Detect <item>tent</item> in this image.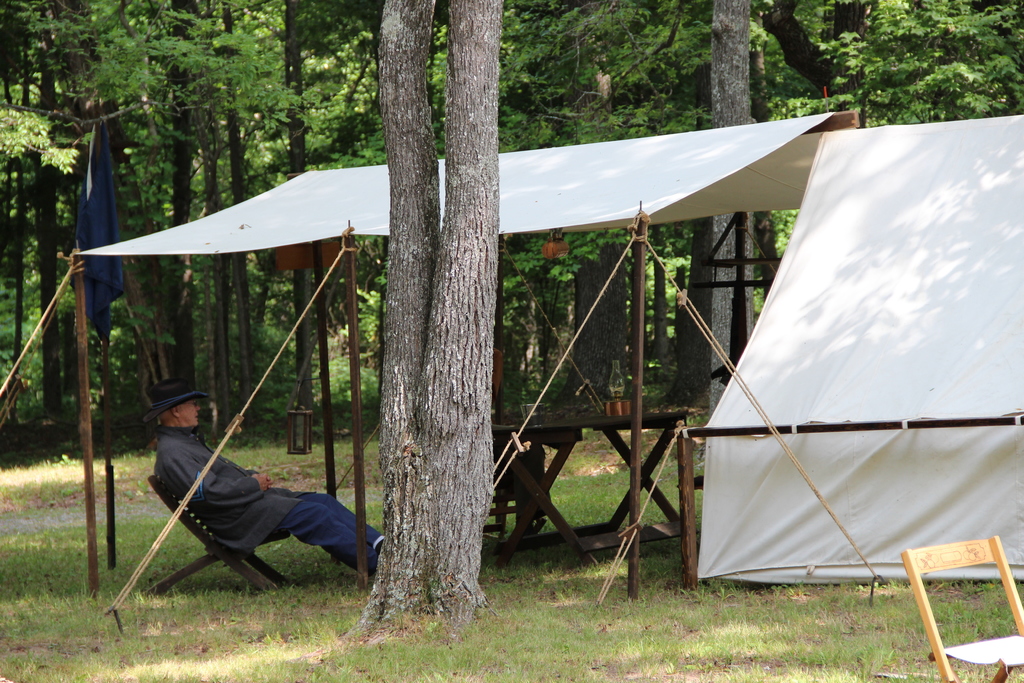
Detection: detection(694, 109, 1023, 587).
